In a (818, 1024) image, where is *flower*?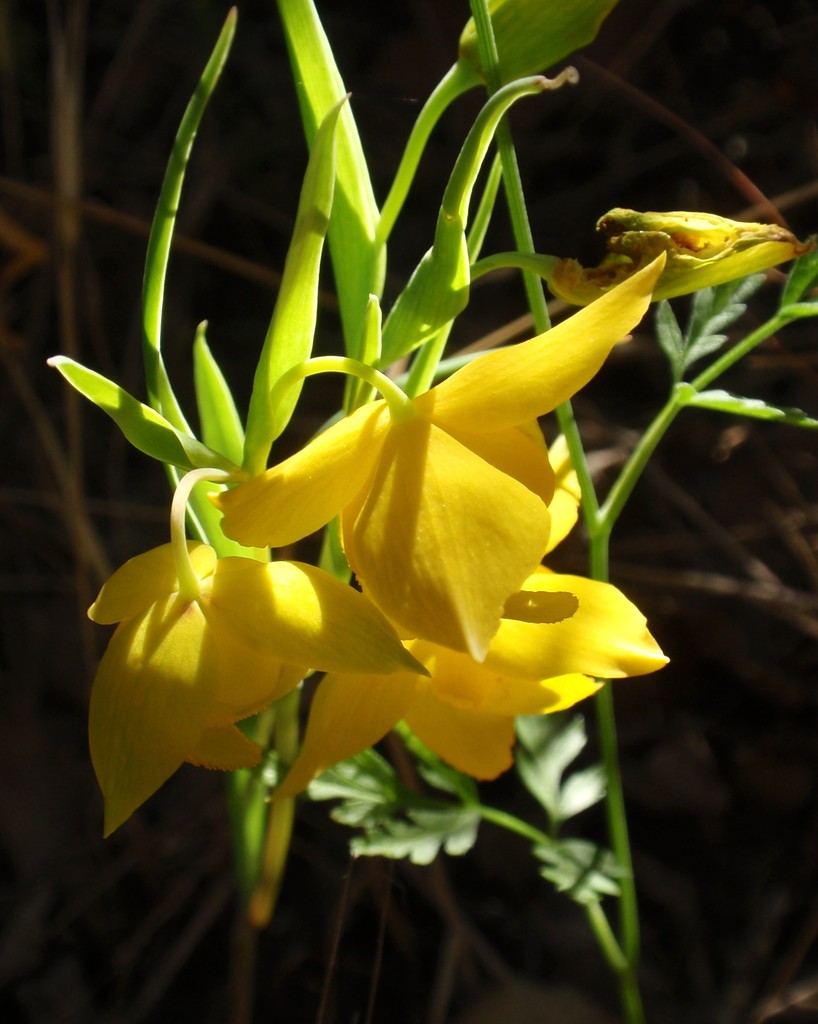
rect(206, 255, 682, 676).
